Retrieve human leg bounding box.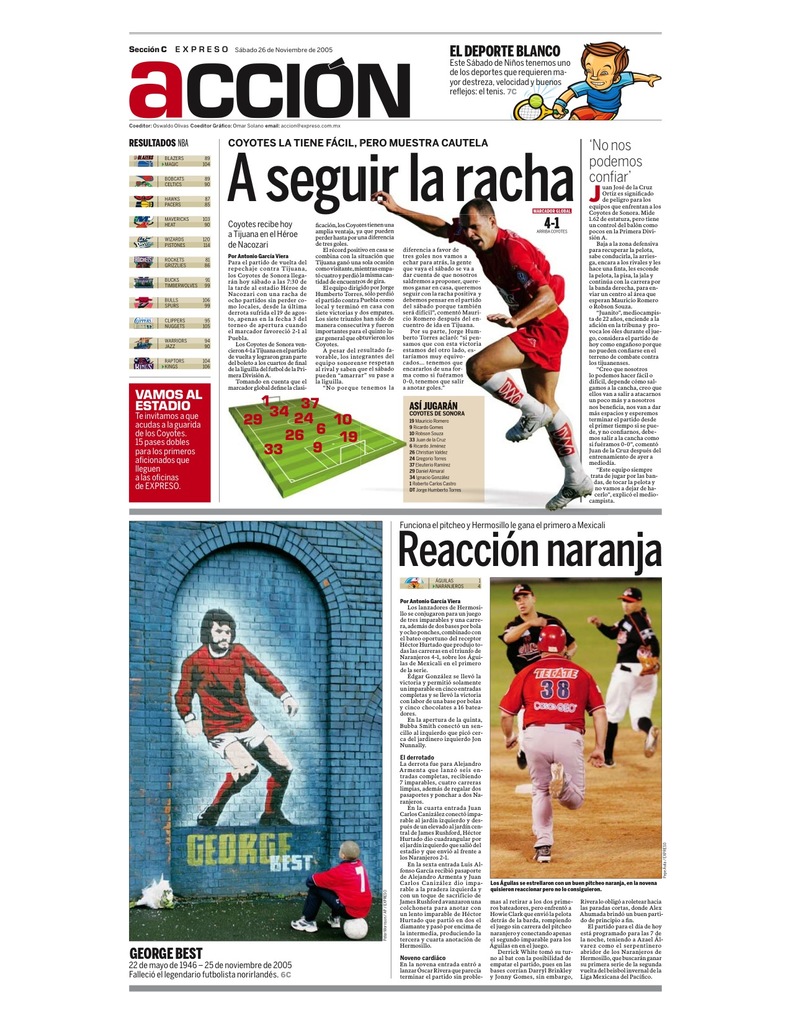
Bounding box: rect(195, 745, 264, 829).
